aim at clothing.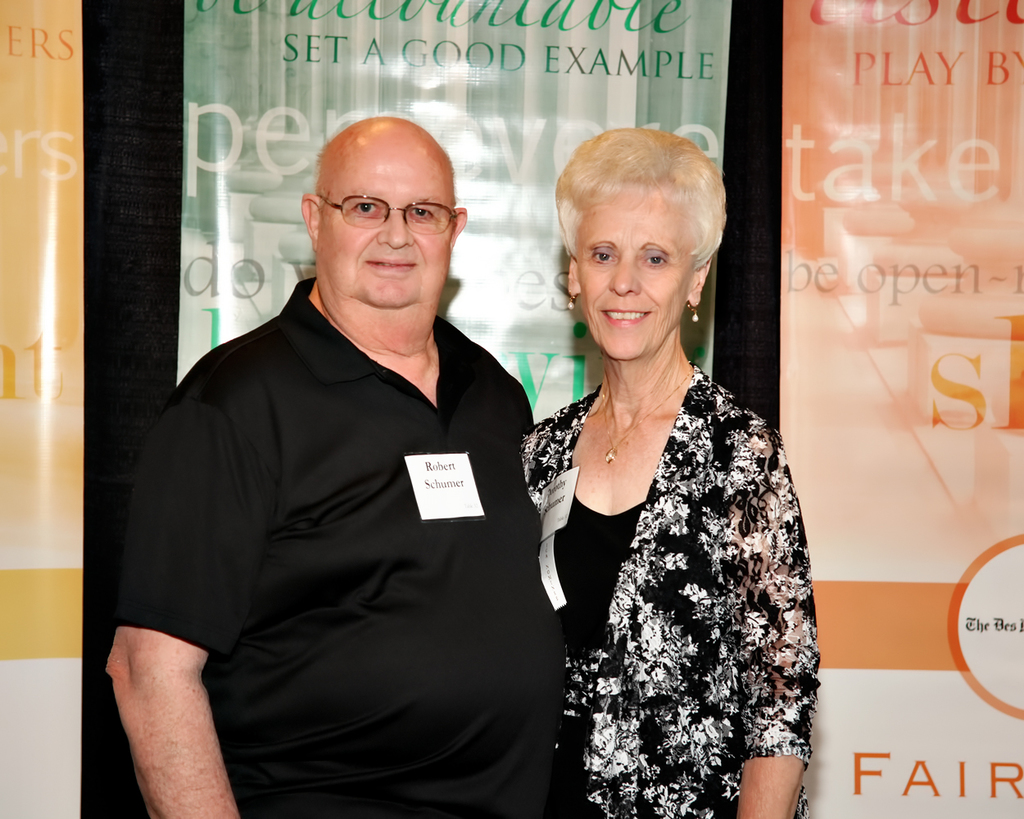
Aimed at crop(525, 345, 822, 818).
